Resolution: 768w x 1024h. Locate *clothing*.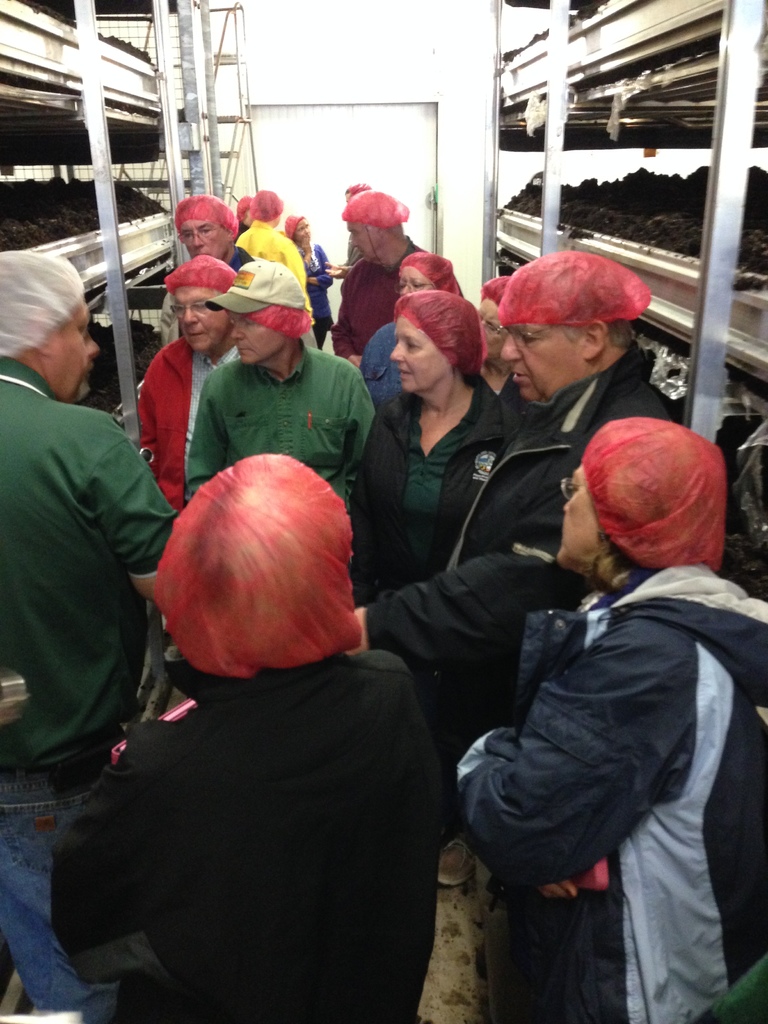
select_region(303, 239, 342, 342).
